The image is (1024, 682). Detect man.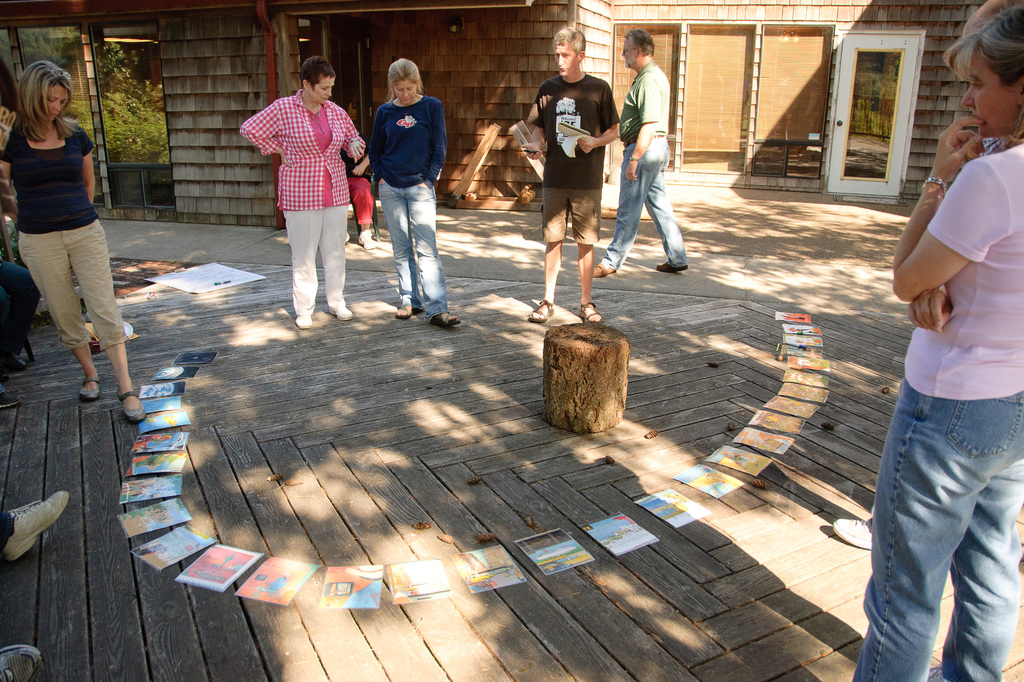
Detection: 526,41,614,328.
